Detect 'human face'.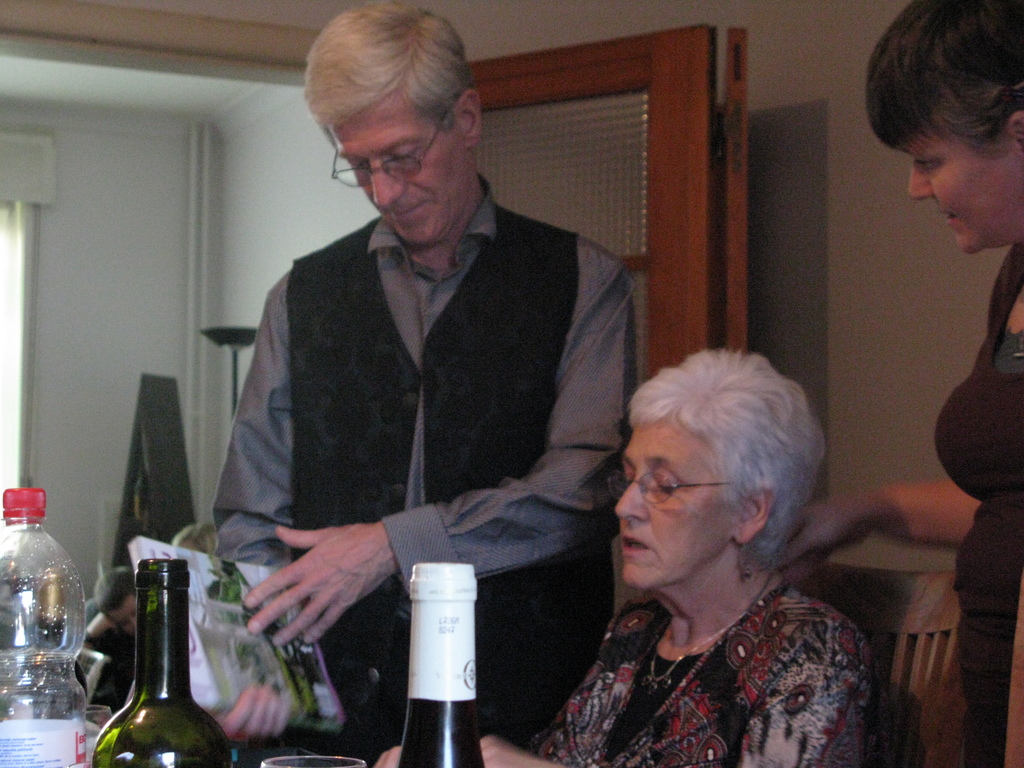
Detected at 888, 125, 1017, 259.
